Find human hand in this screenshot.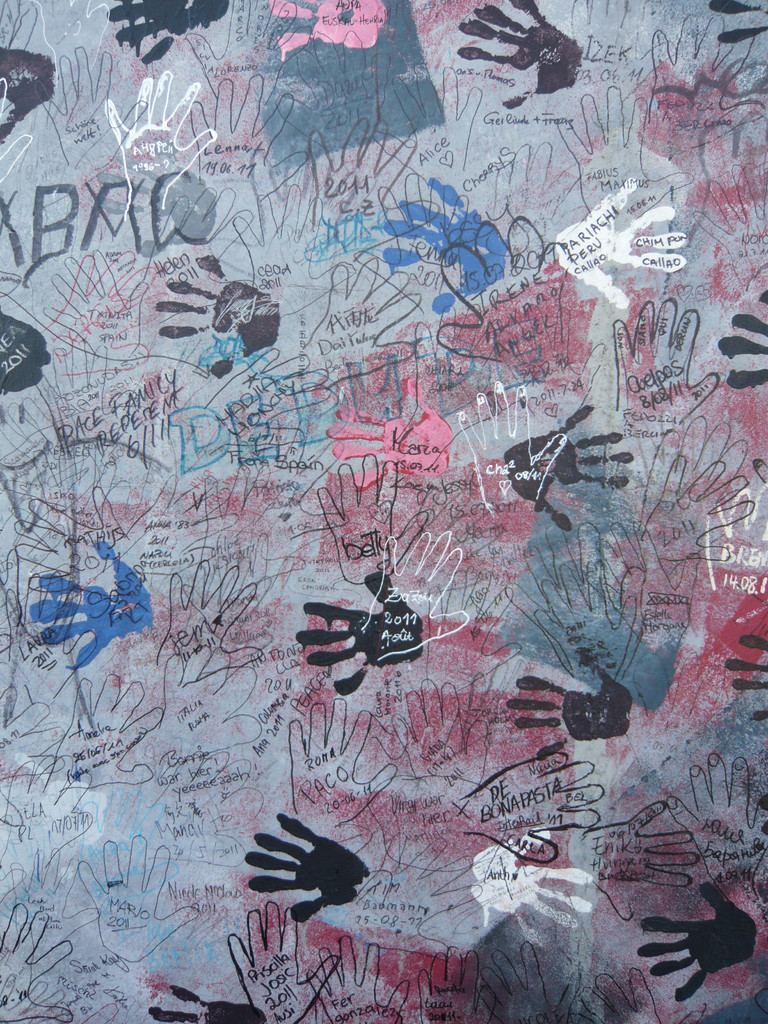
The bounding box for human hand is <box>611,295,721,436</box>.
